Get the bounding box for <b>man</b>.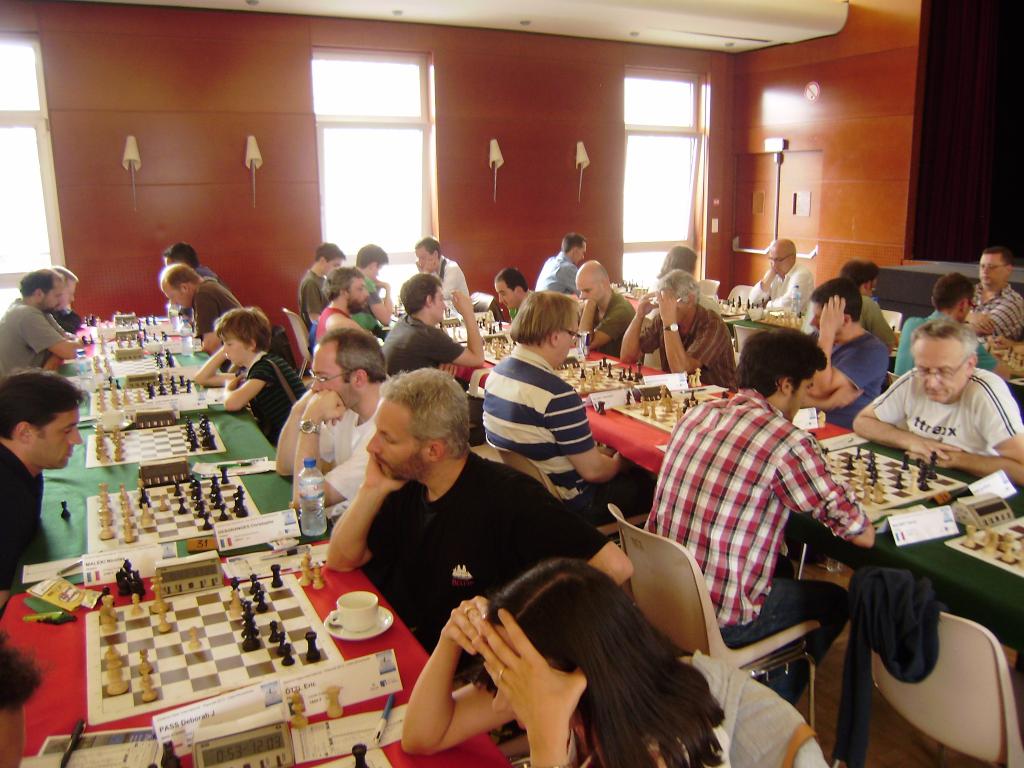
l=837, t=259, r=901, b=348.
